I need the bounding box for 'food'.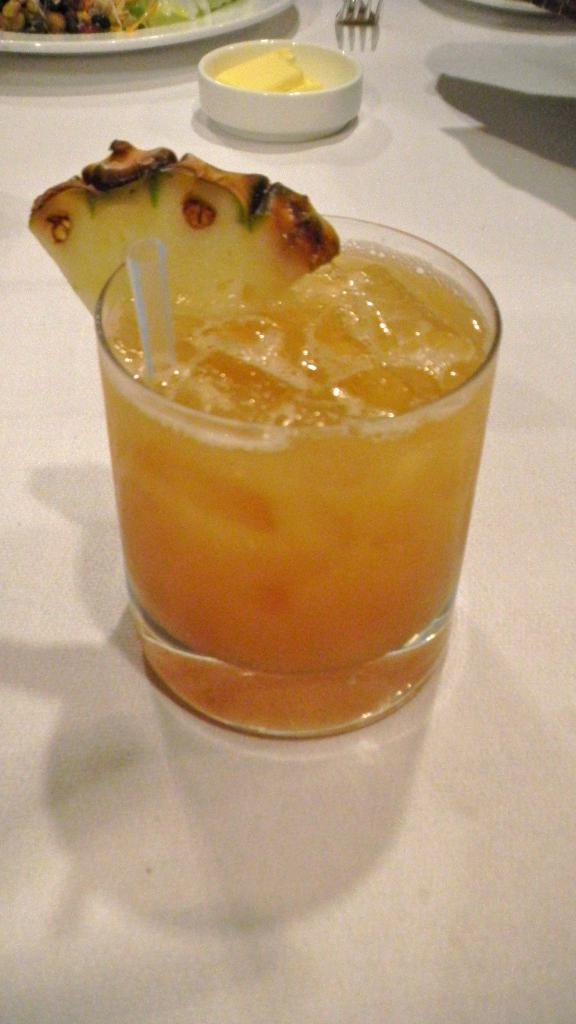
Here it is: bbox(0, 0, 231, 33).
